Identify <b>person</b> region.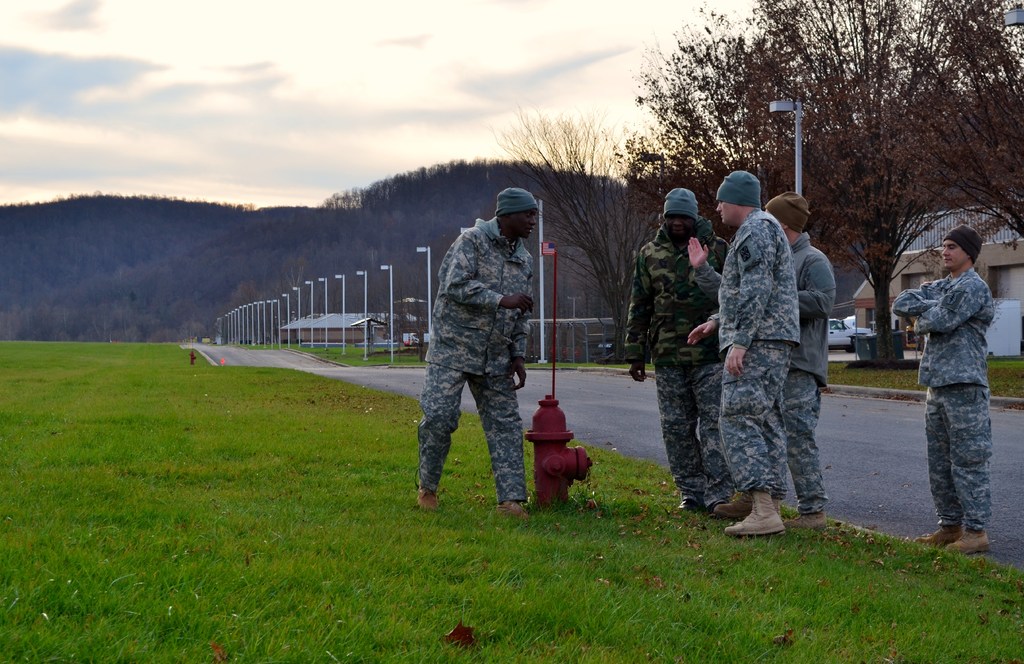
Region: (890, 223, 993, 558).
